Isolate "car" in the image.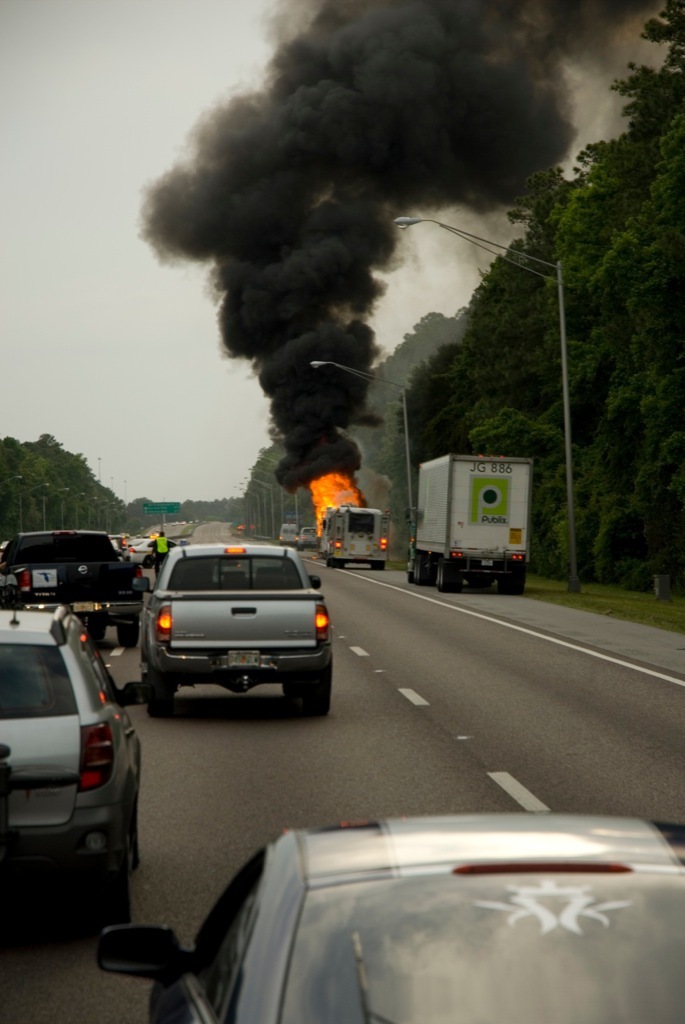
Isolated region: (0,595,146,936).
